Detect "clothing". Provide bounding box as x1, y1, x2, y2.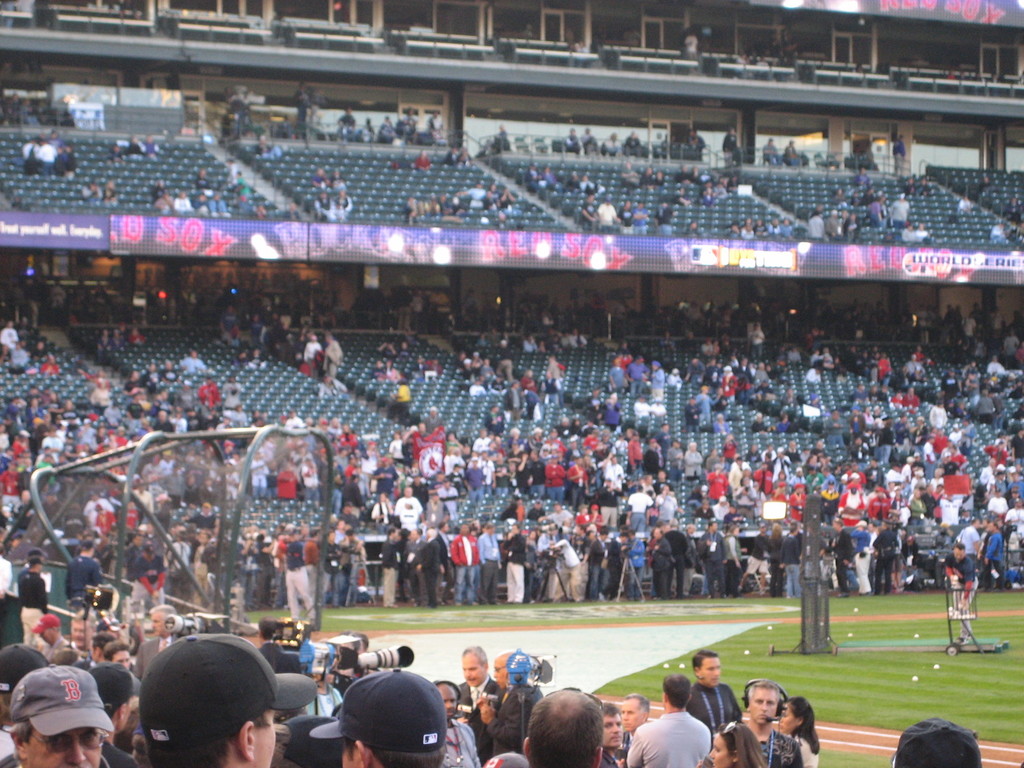
197, 383, 216, 413.
